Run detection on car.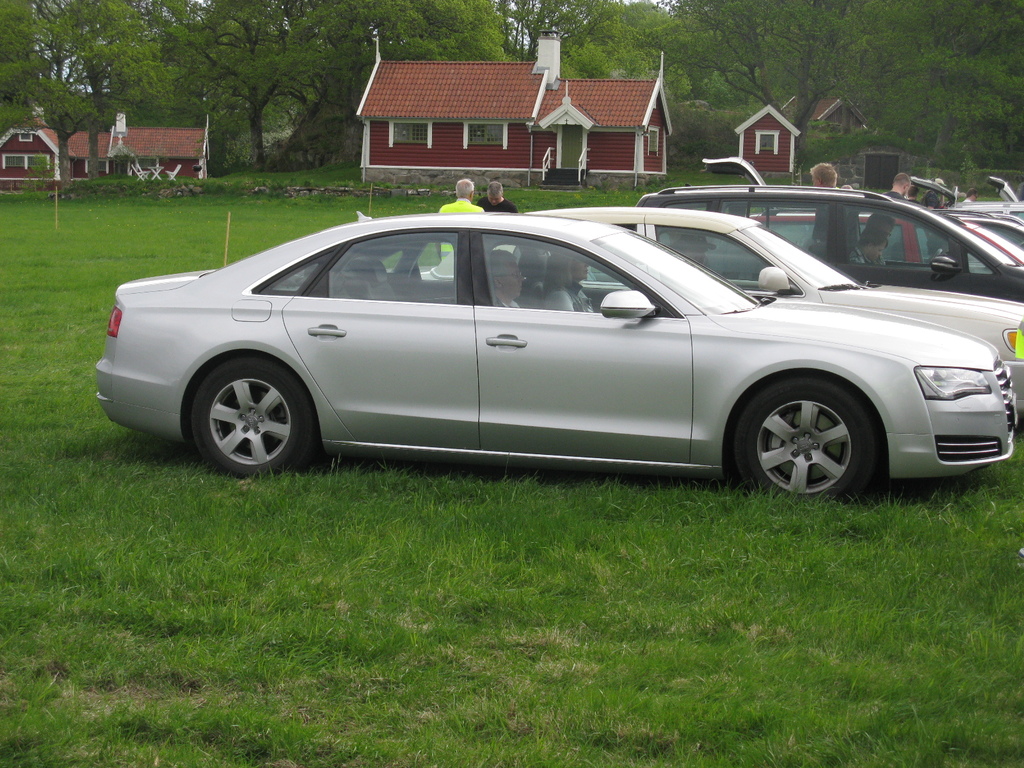
Result: box=[394, 203, 1023, 417].
